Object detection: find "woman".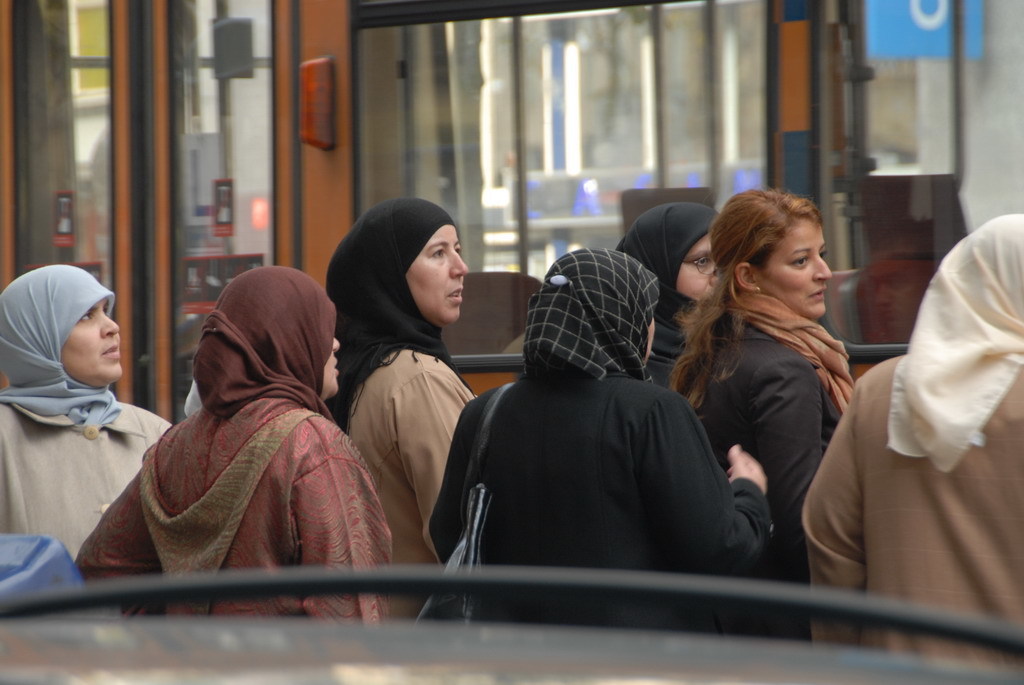
[806, 212, 1023, 674].
